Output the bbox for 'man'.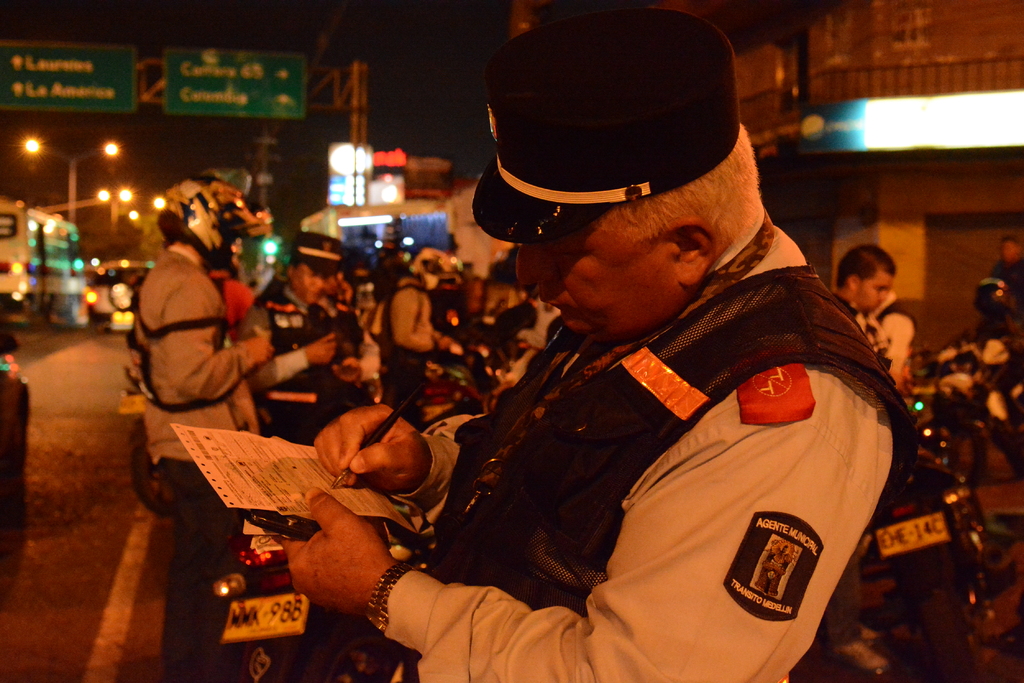
box=[829, 245, 896, 668].
